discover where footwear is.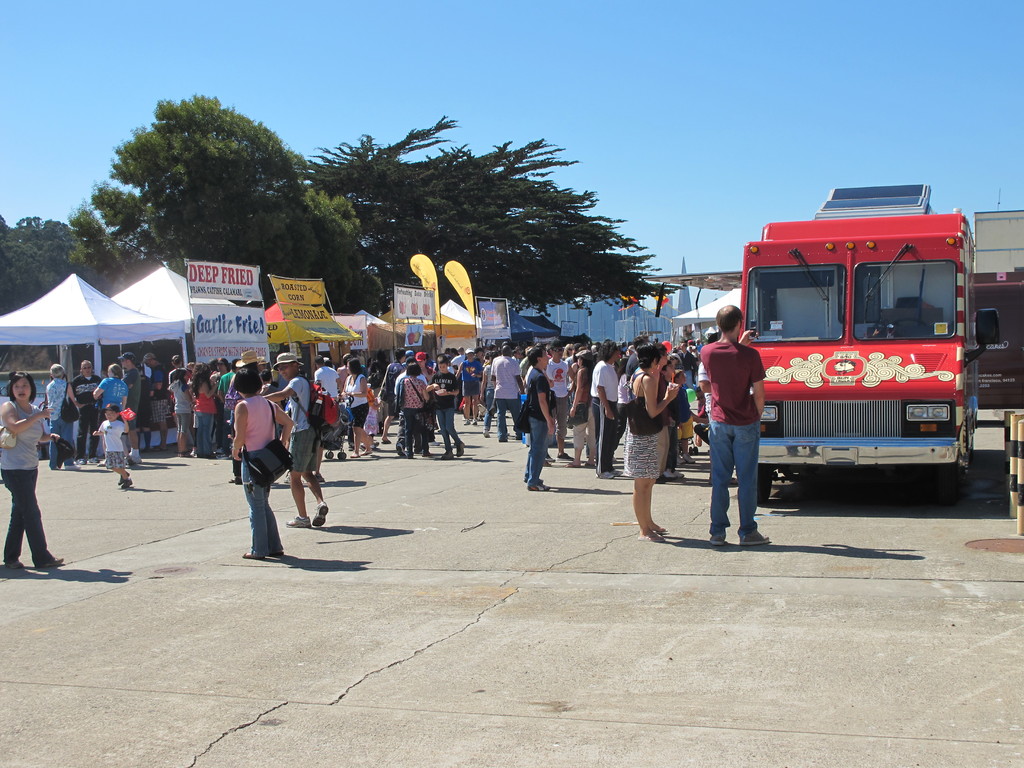
Discovered at crop(596, 471, 614, 482).
